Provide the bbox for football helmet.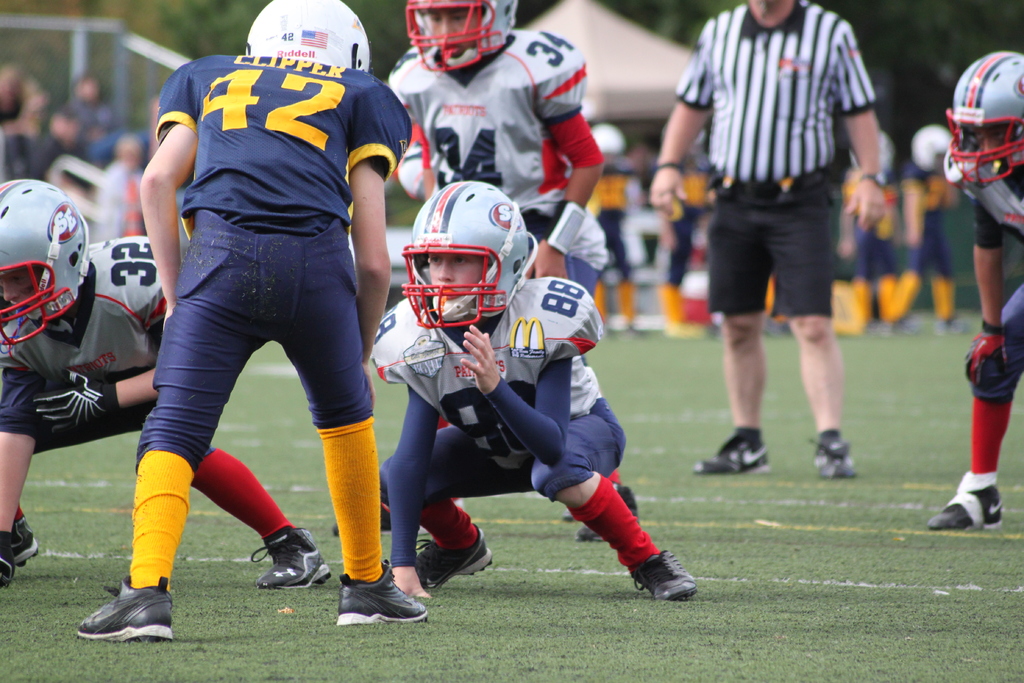
BBox(406, 0, 525, 72).
